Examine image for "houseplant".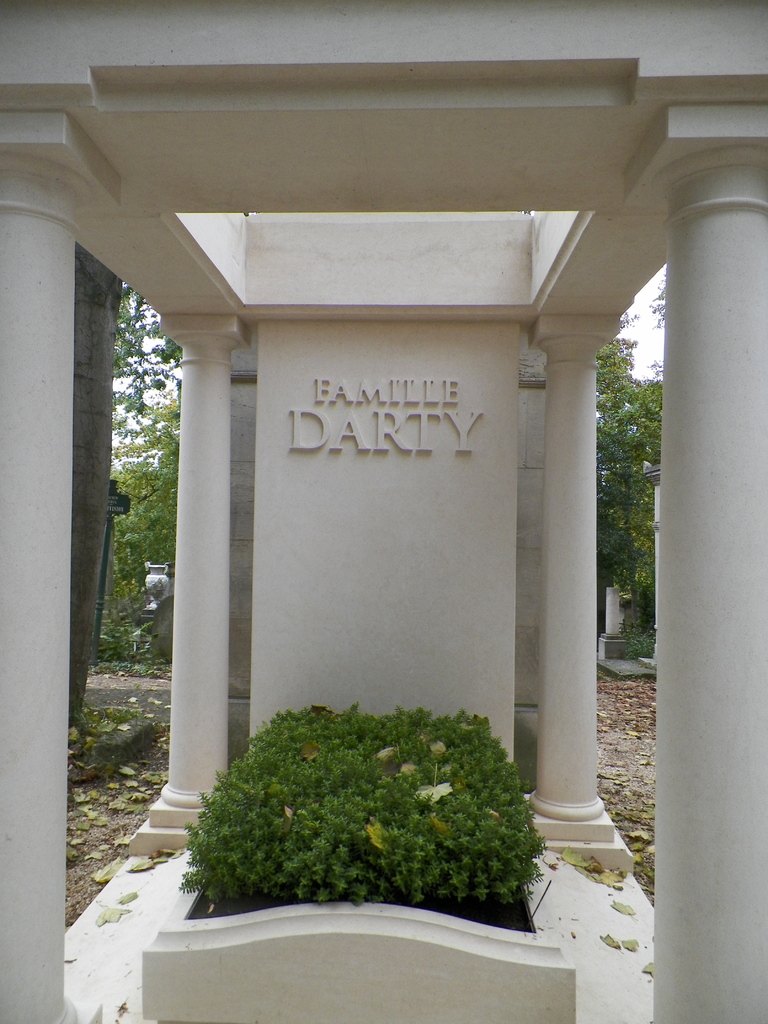
Examination result: detection(139, 700, 580, 1023).
